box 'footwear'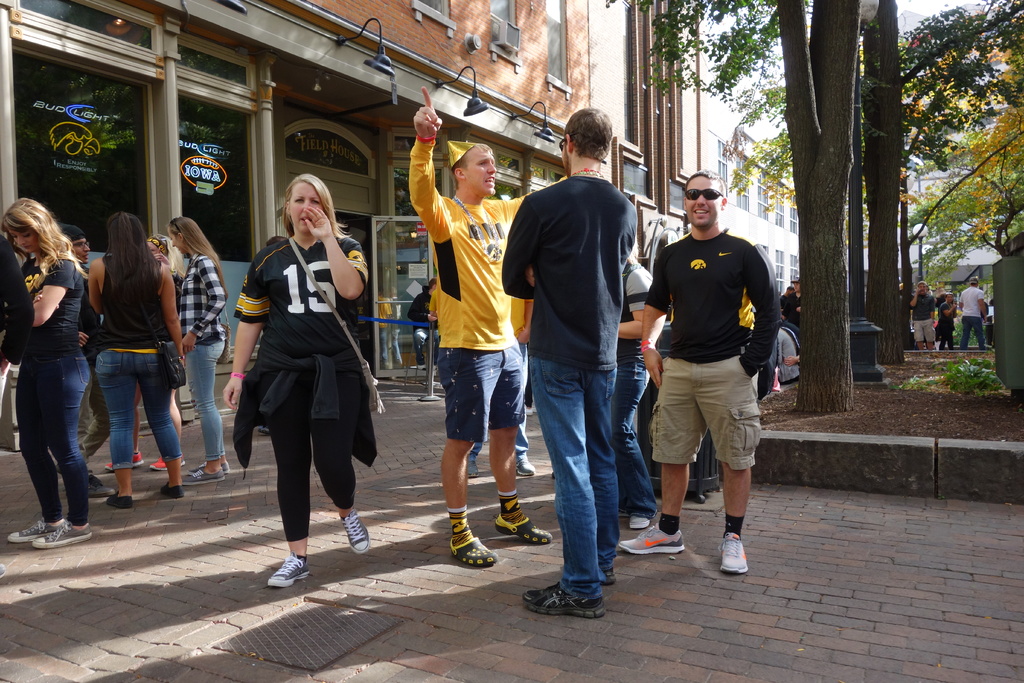
(x1=495, y1=519, x2=552, y2=548)
